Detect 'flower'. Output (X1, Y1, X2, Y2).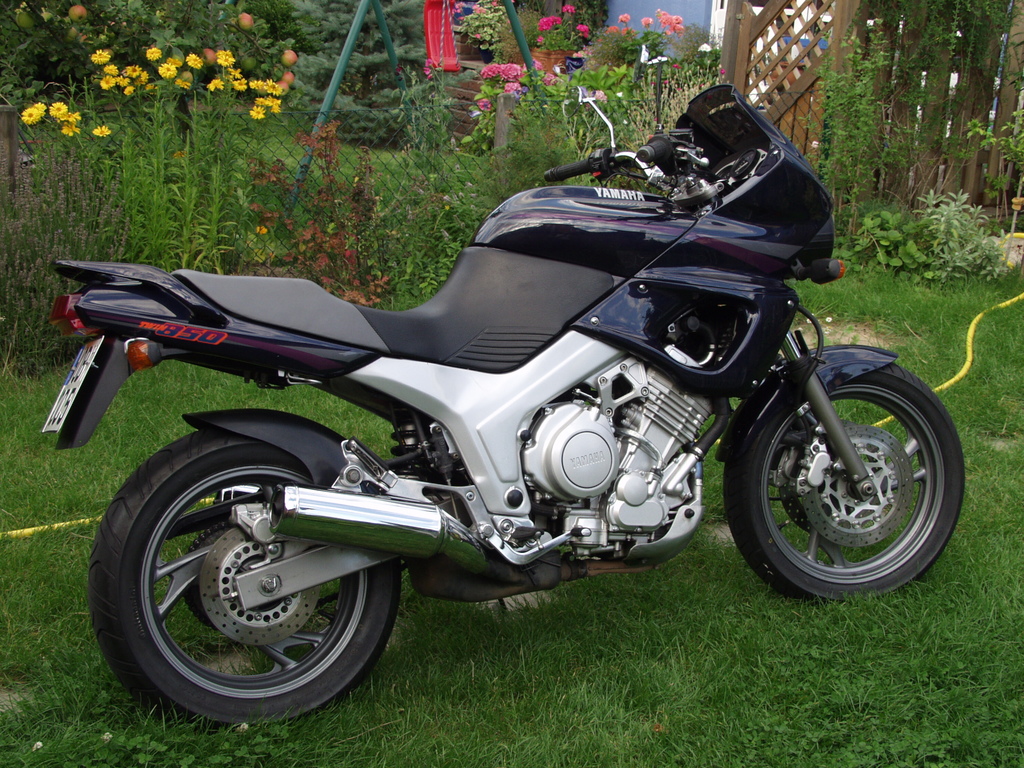
(481, 64, 499, 79).
